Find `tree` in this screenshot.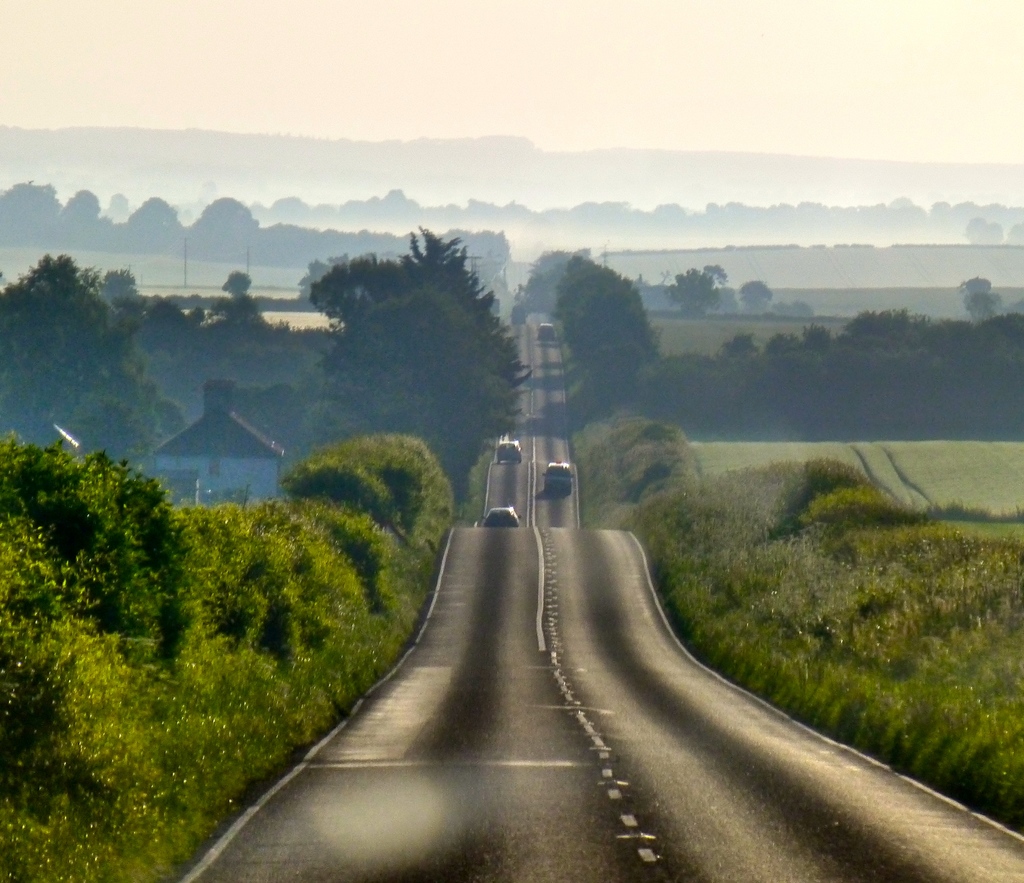
The bounding box for `tree` is 524, 235, 678, 417.
